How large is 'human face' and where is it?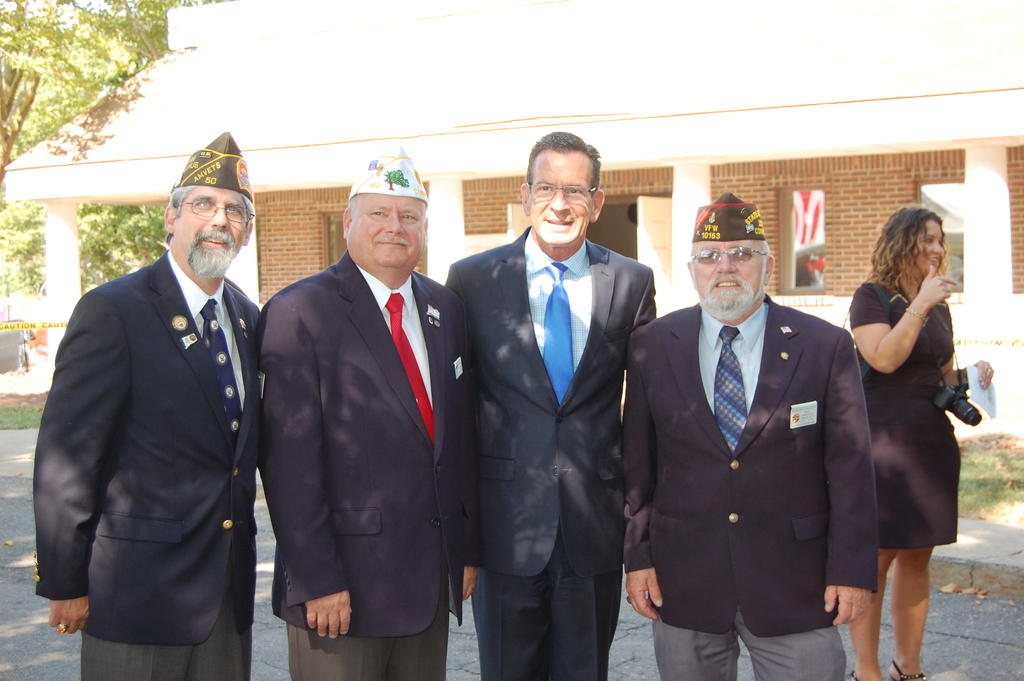
Bounding box: (left=346, top=190, right=426, bottom=275).
